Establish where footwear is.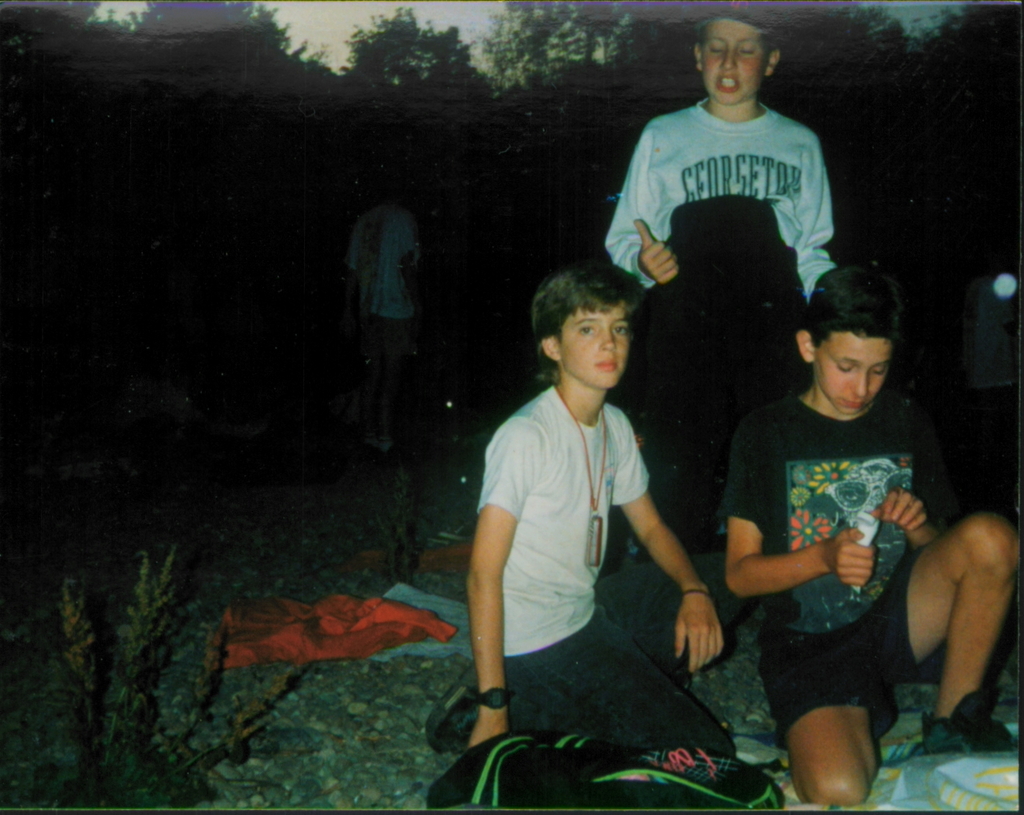
Established at 918/689/1014/762.
